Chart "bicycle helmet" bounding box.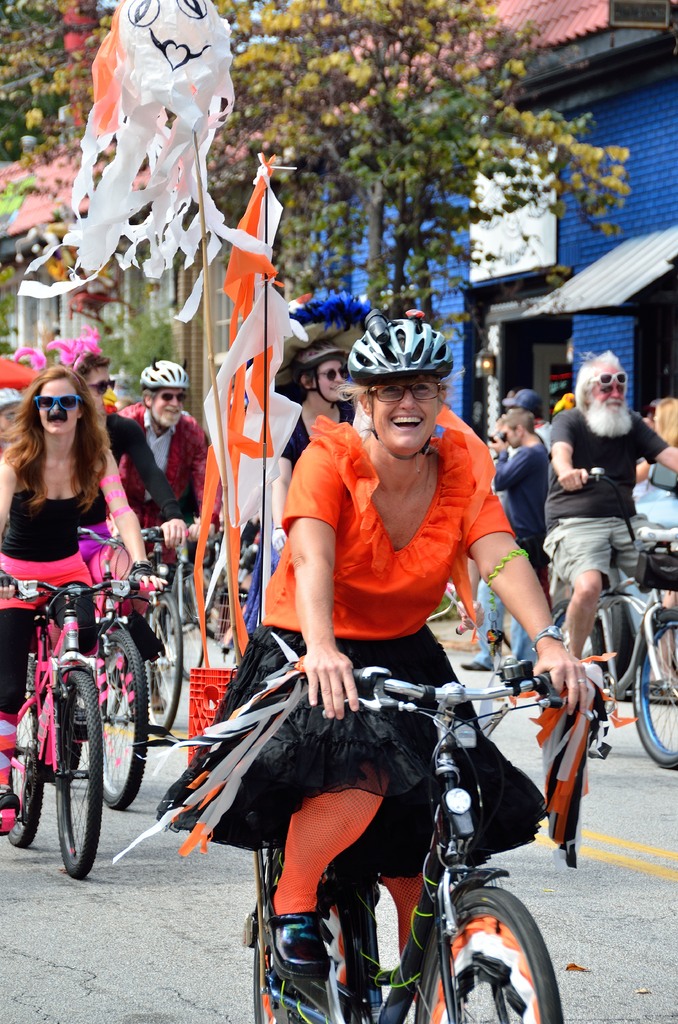
Charted: bbox(284, 333, 343, 407).
